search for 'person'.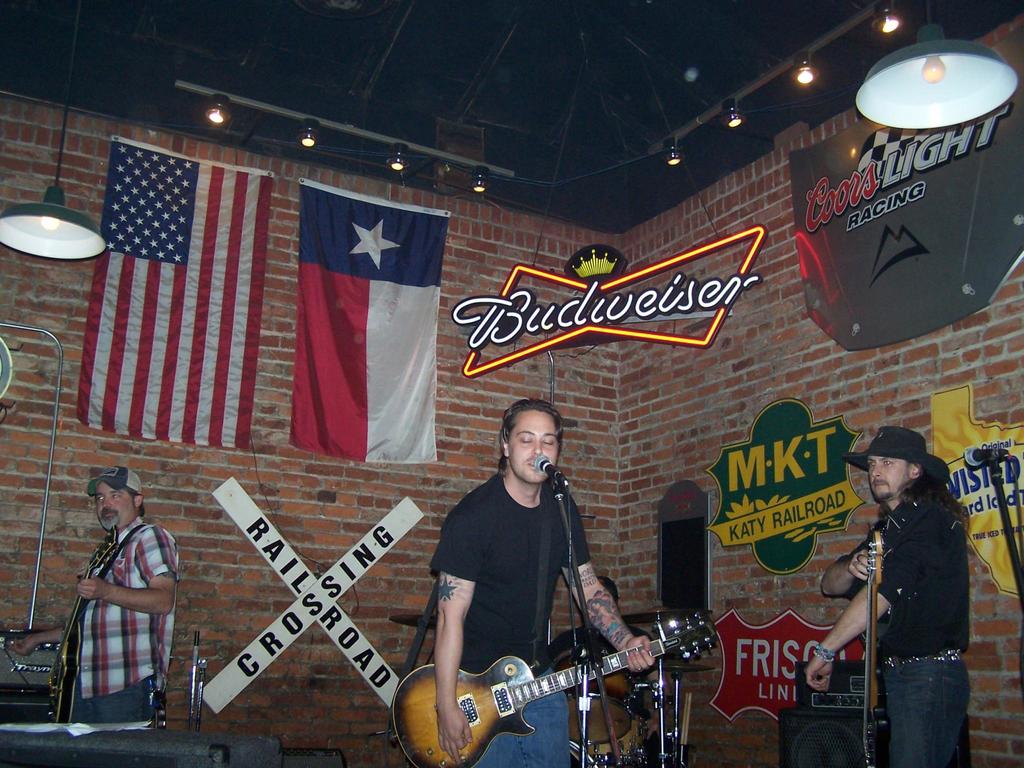
Found at locate(415, 413, 660, 752).
